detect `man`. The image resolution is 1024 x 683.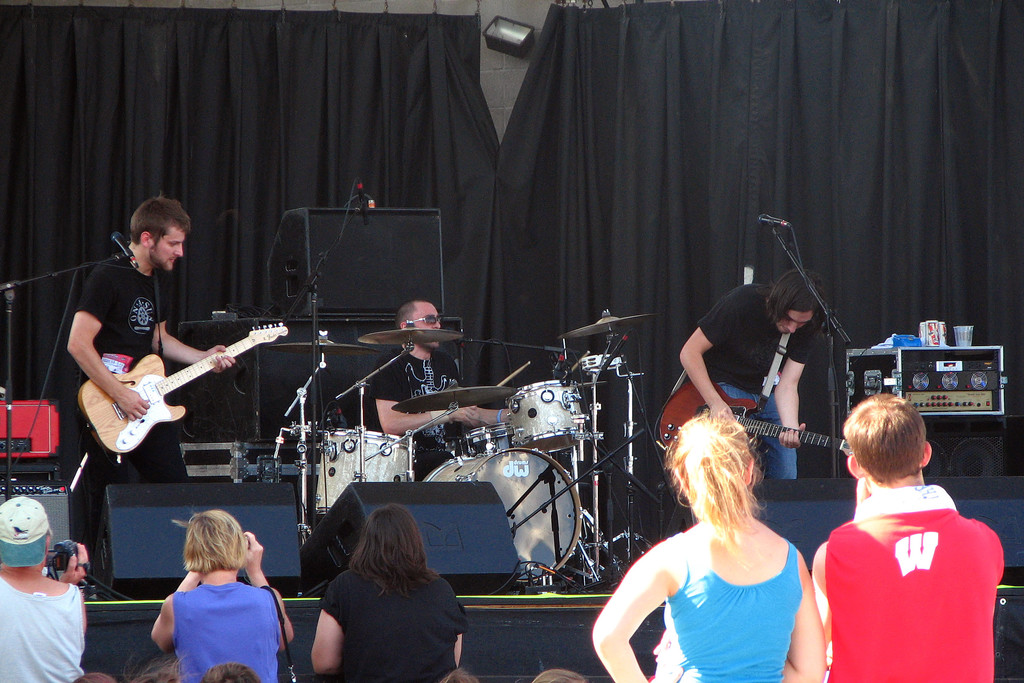
BBox(794, 389, 1011, 682).
